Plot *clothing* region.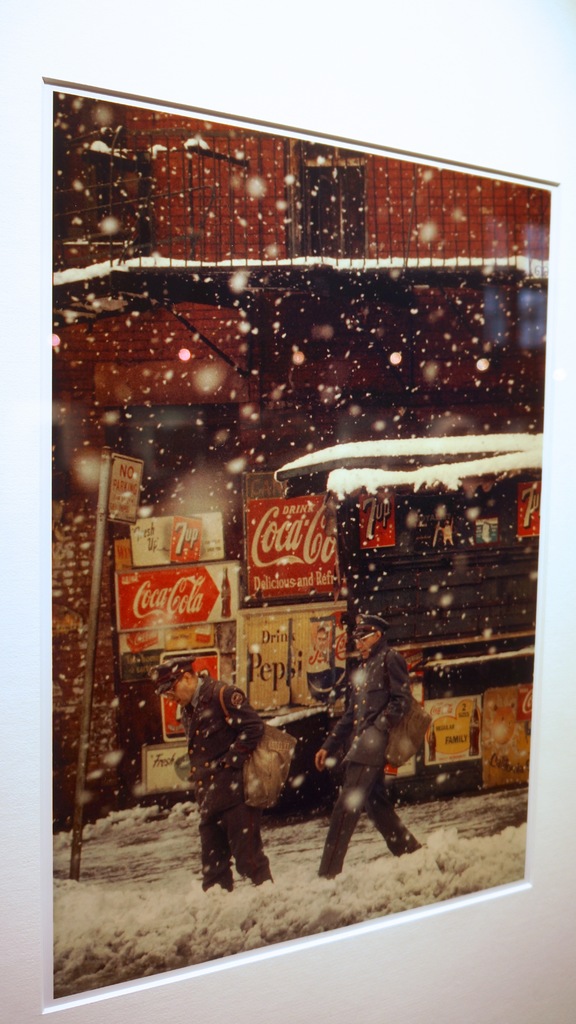
Plotted at locate(186, 662, 280, 886).
